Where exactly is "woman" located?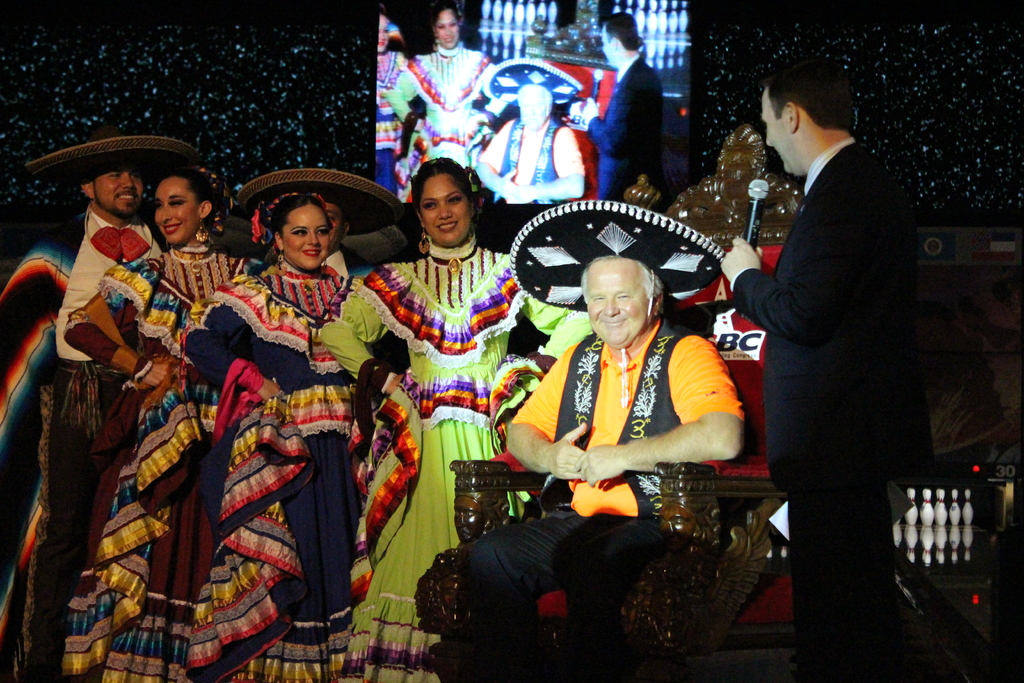
Its bounding box is {"x1": 372, "y1": 13, "x2": 414, "y2": 188}.
